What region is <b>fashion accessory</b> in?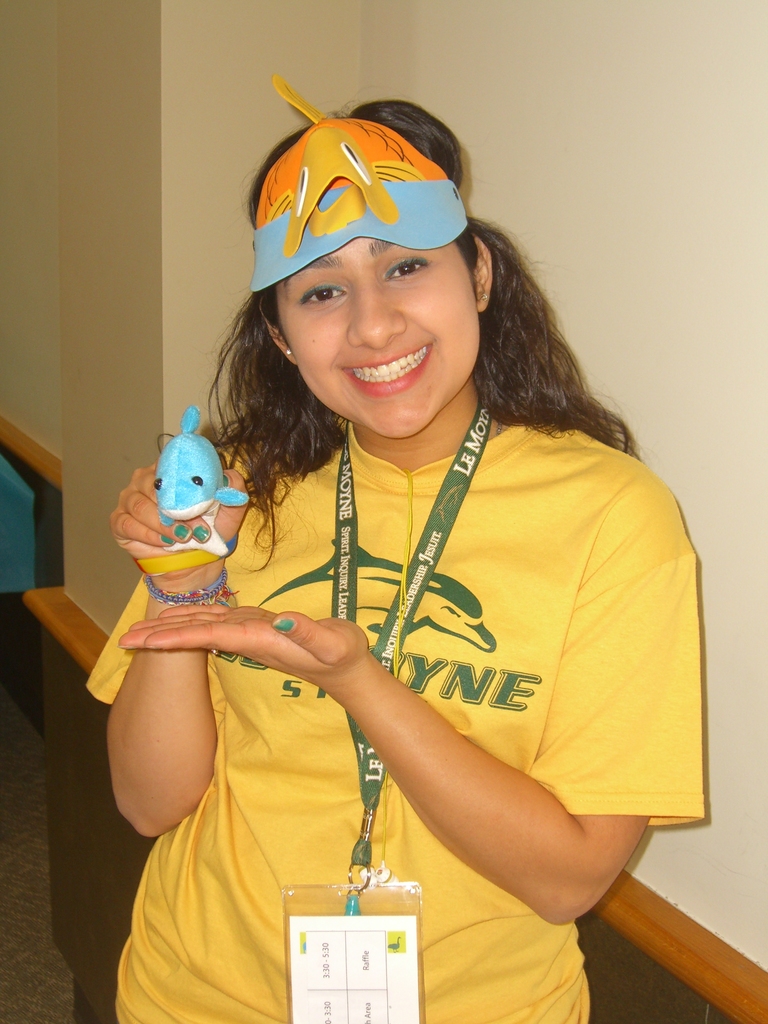
274,616,293,634.
